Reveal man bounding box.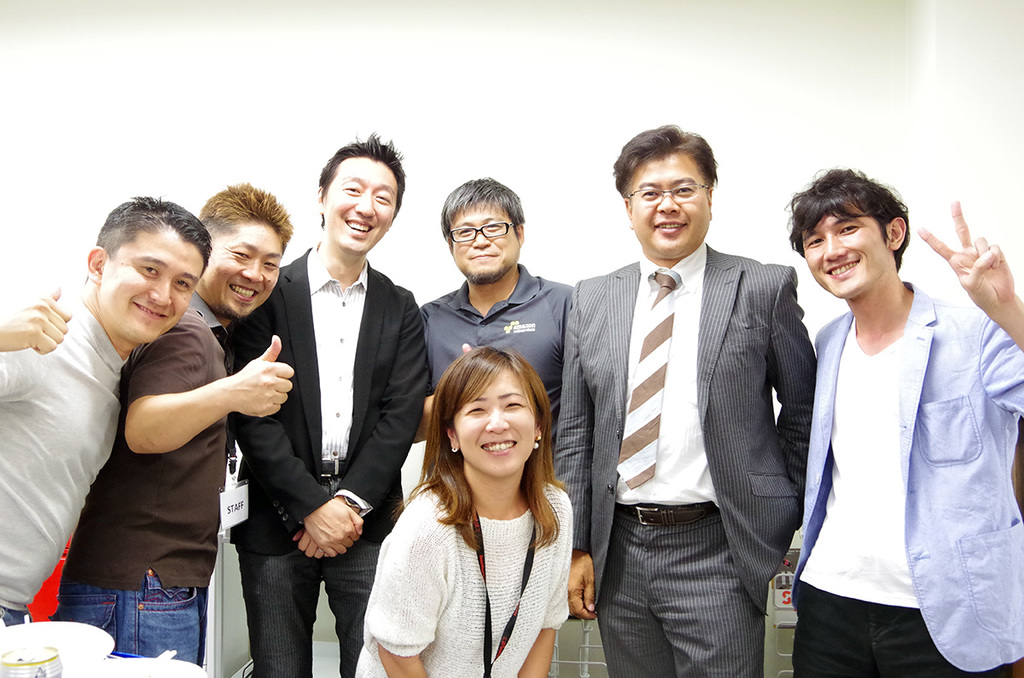
Revealed: [left=0, top=198, right=211, bottom=636].
